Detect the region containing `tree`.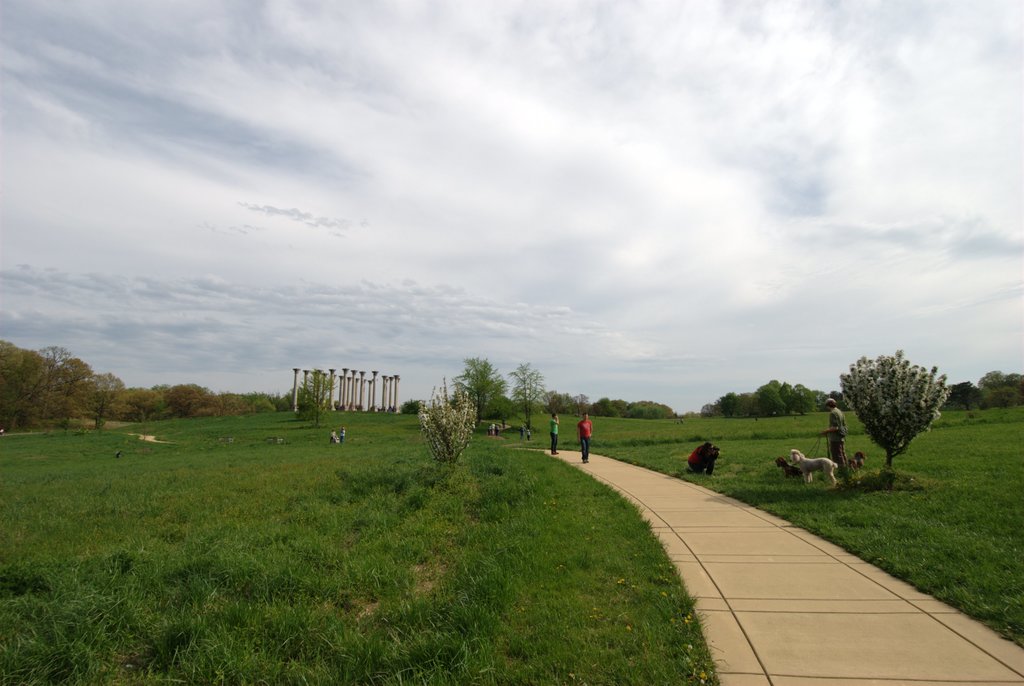
{"x1": 292, "y1": 361, "x2": 340, "y2": 426}.
